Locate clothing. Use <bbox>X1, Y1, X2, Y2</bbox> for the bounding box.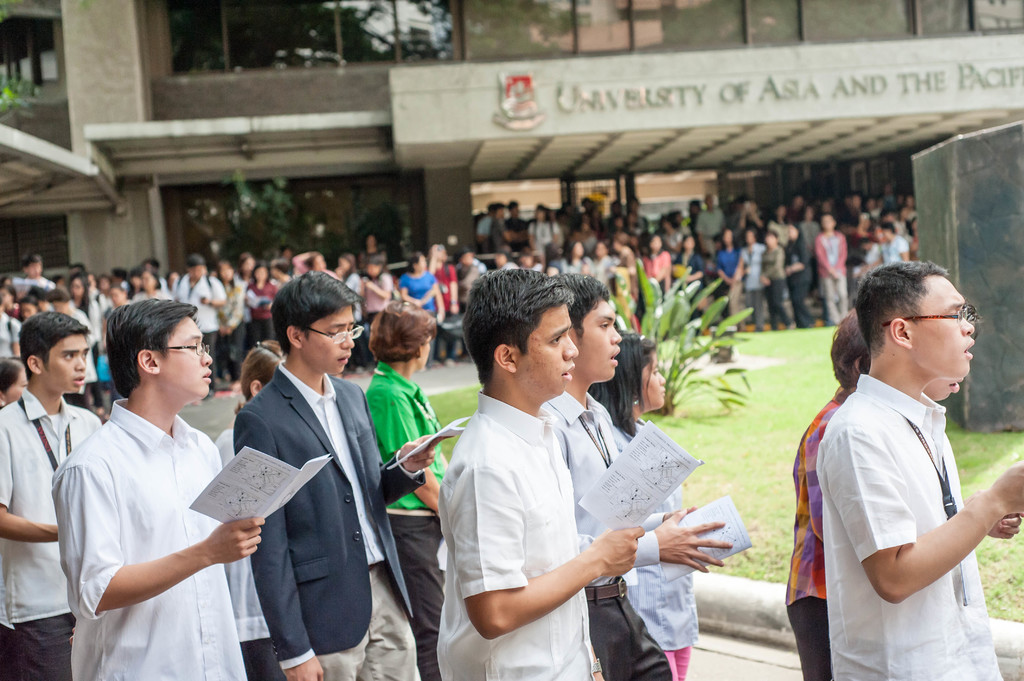
<bbox>880, 239, 909, 260</bbox>.
